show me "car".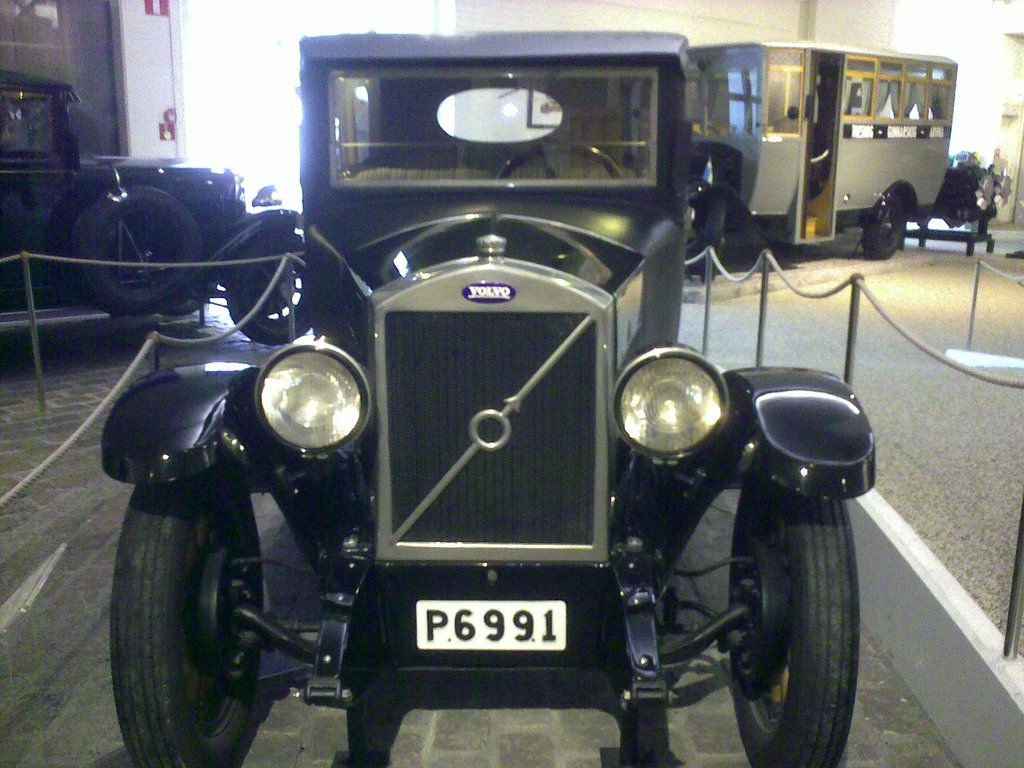
"car" is here: region(99, 30, 883, 763).
